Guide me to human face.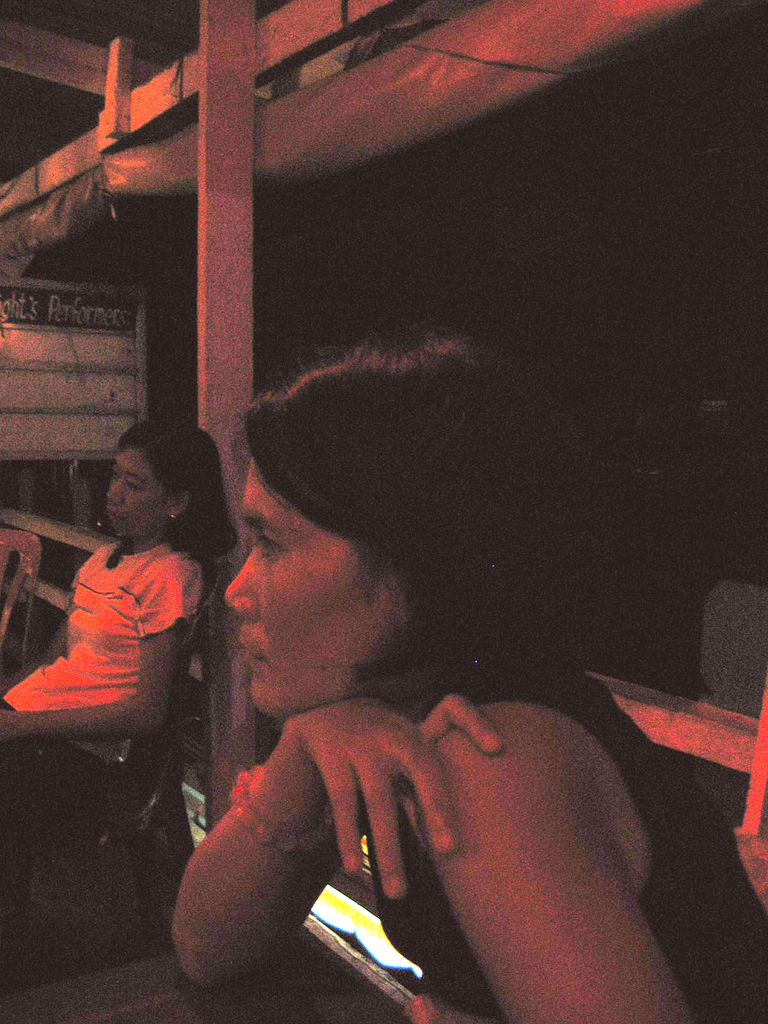
Guidance: {"left": 196, "top": 446, "right": 424, "bottom": 709}.
